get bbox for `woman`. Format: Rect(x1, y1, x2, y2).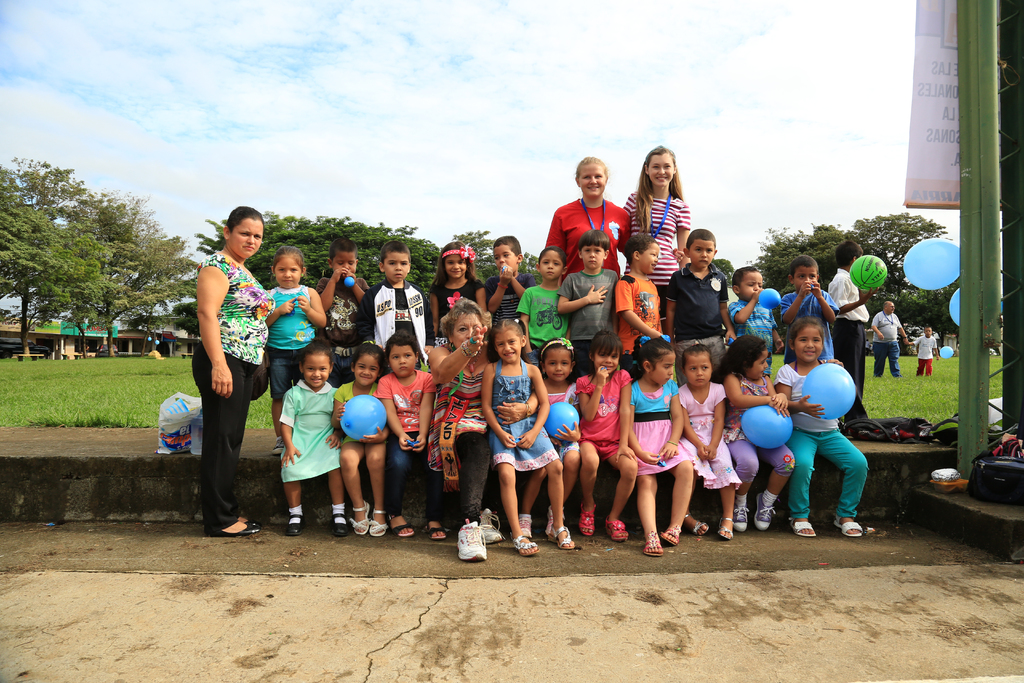
Rect(173, 209, 267, 534).
